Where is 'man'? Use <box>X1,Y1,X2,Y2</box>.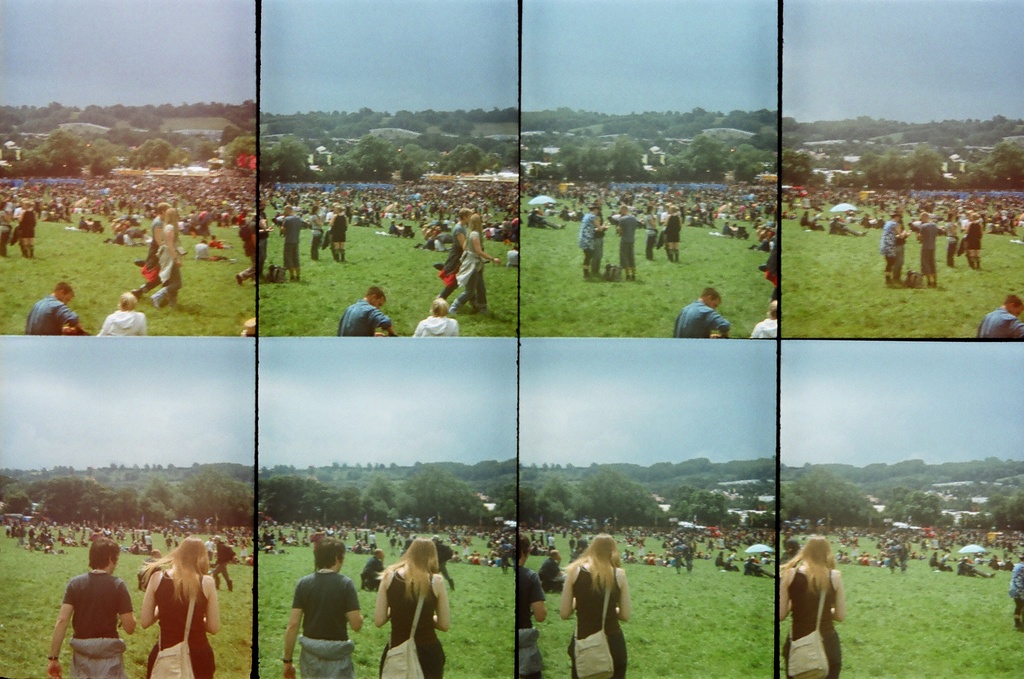
<box>19,280,79,333</box>.
